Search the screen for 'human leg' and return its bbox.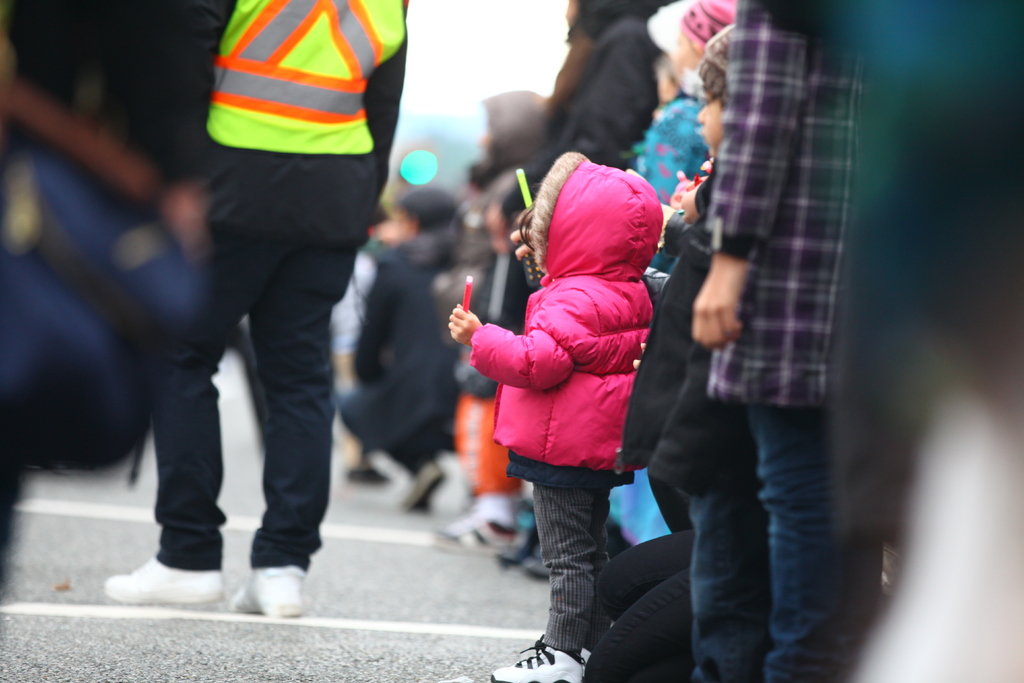
Found: x1=490, y1=486, x2=579, y2=682.
